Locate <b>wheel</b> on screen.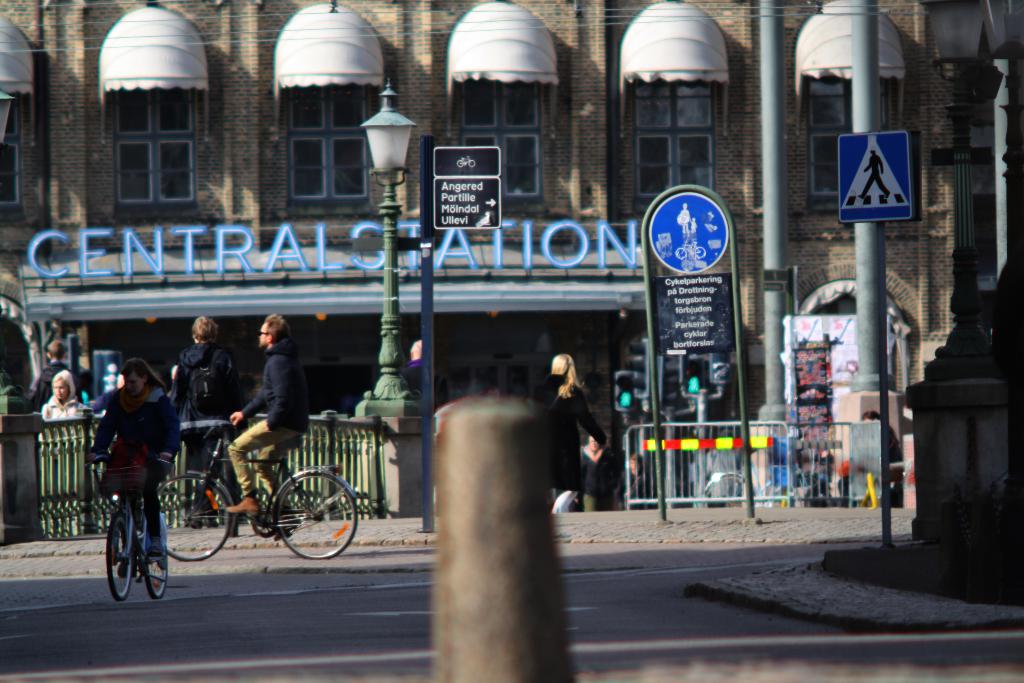
On screen at bbox=[675, 248, 685, 259].
